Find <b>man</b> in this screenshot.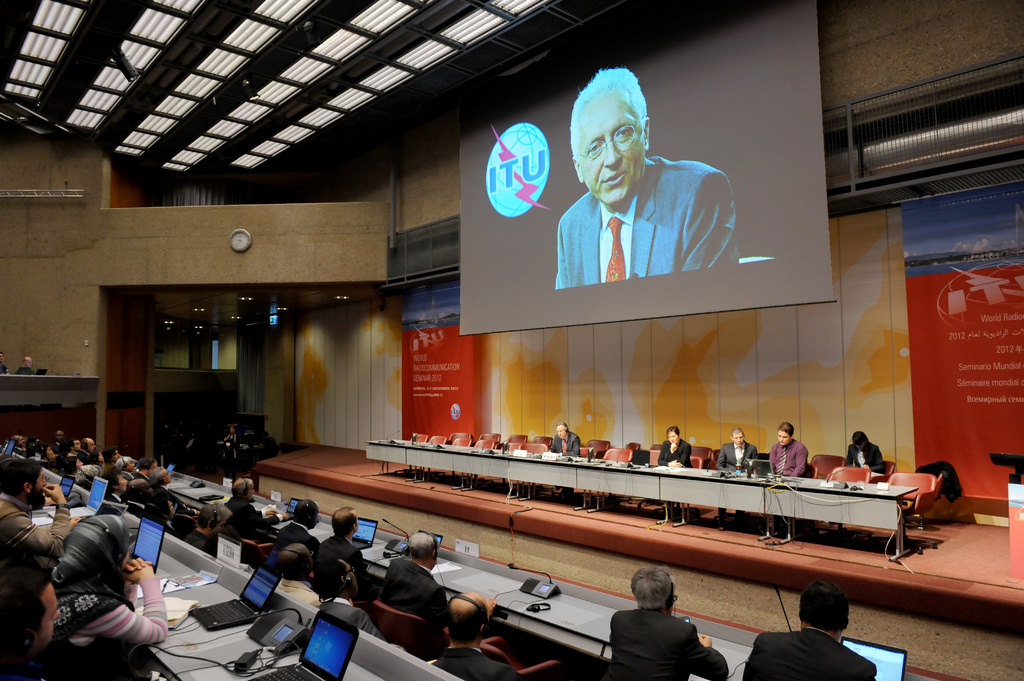
The bounding box for <b>man</b> is [left=431, top=593, right=525, bottom=680].
